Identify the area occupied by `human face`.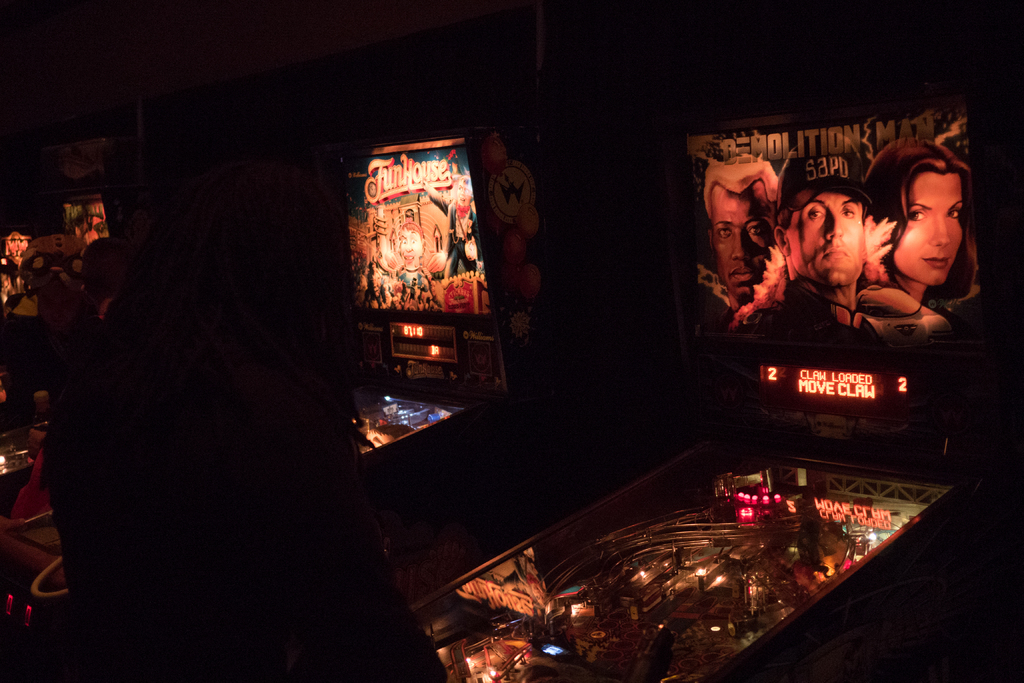
Area: {"x1": 787, "y1": 186, "x2": 865, "y2": 286}.
